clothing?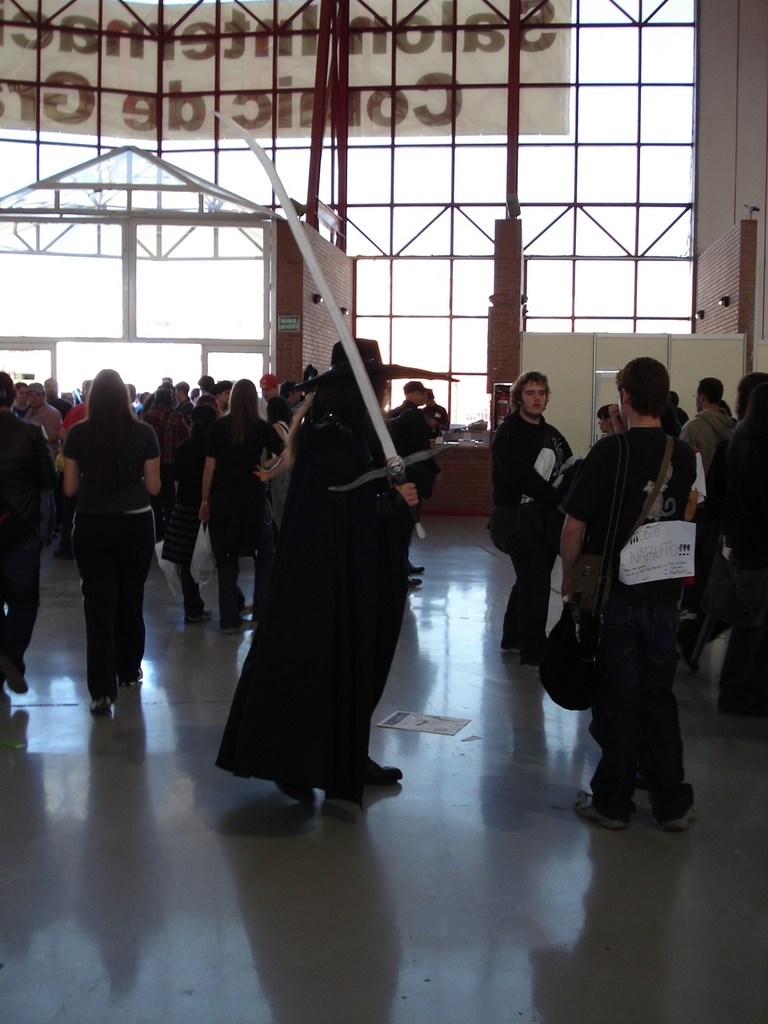
bbox=[201, 414, 287, 602]
